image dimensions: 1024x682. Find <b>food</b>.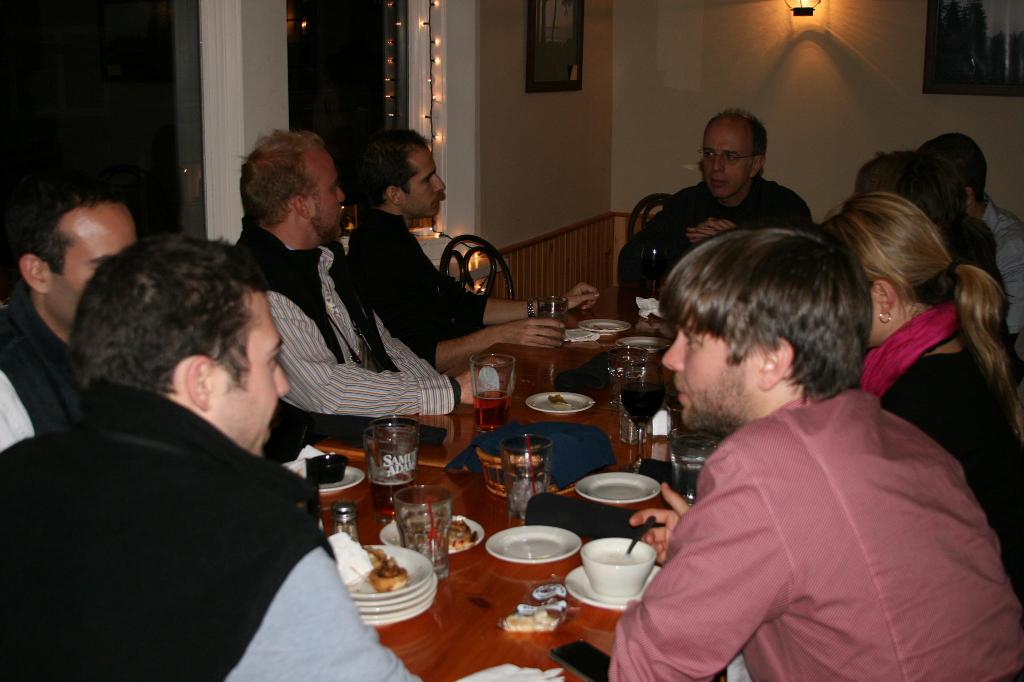
[370,552,410,591].
